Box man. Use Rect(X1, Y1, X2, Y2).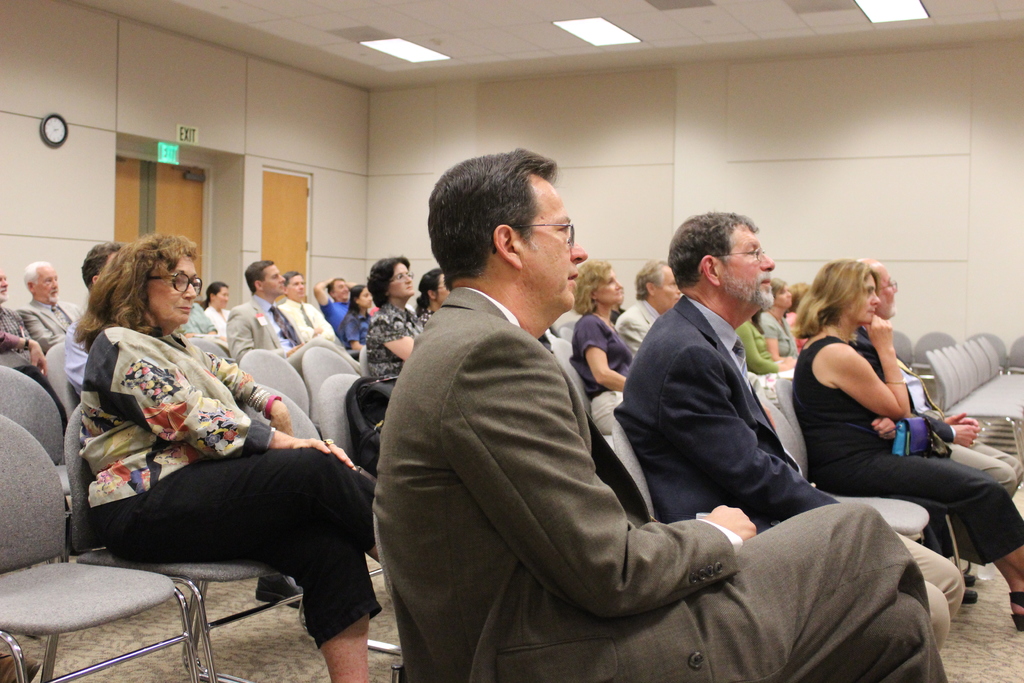
Rect(612, 209, 964, 655).
